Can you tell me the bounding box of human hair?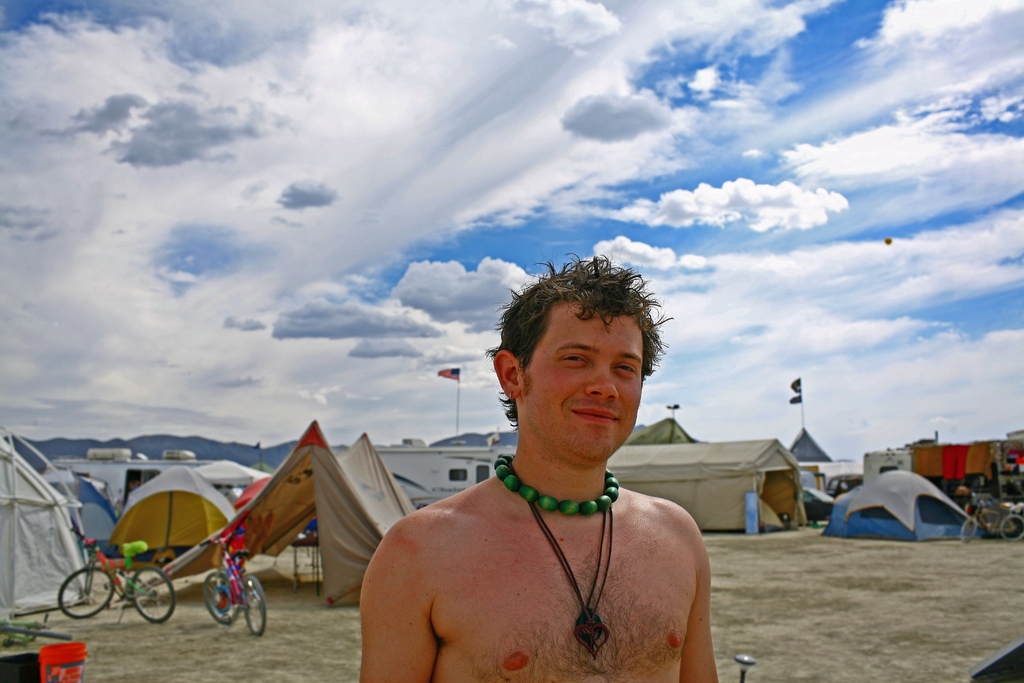
x1=500 y1=263 x2=666 y2=418.
